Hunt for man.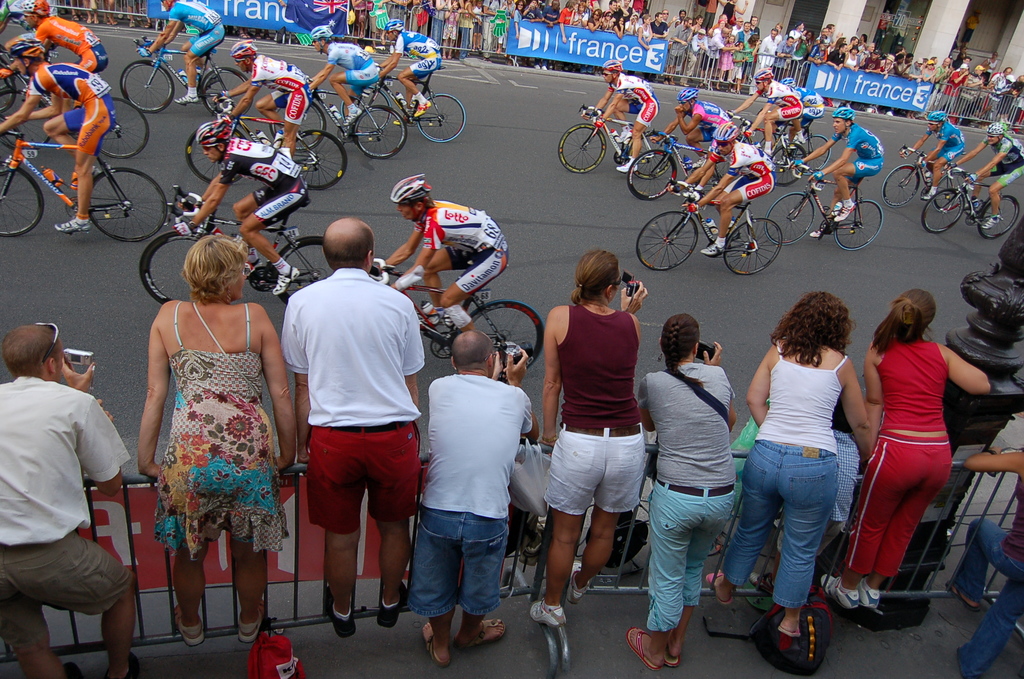
Hunted down at box(899, 111, 964, 200).
